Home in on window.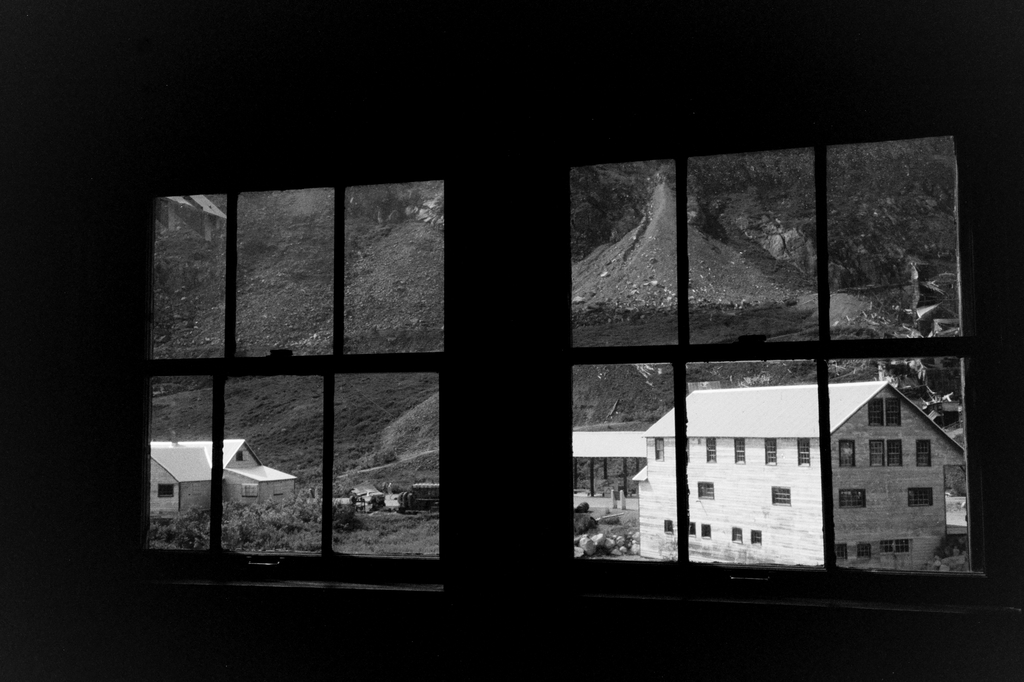
Homed in at bbox=(869, 396, 883, 429).
